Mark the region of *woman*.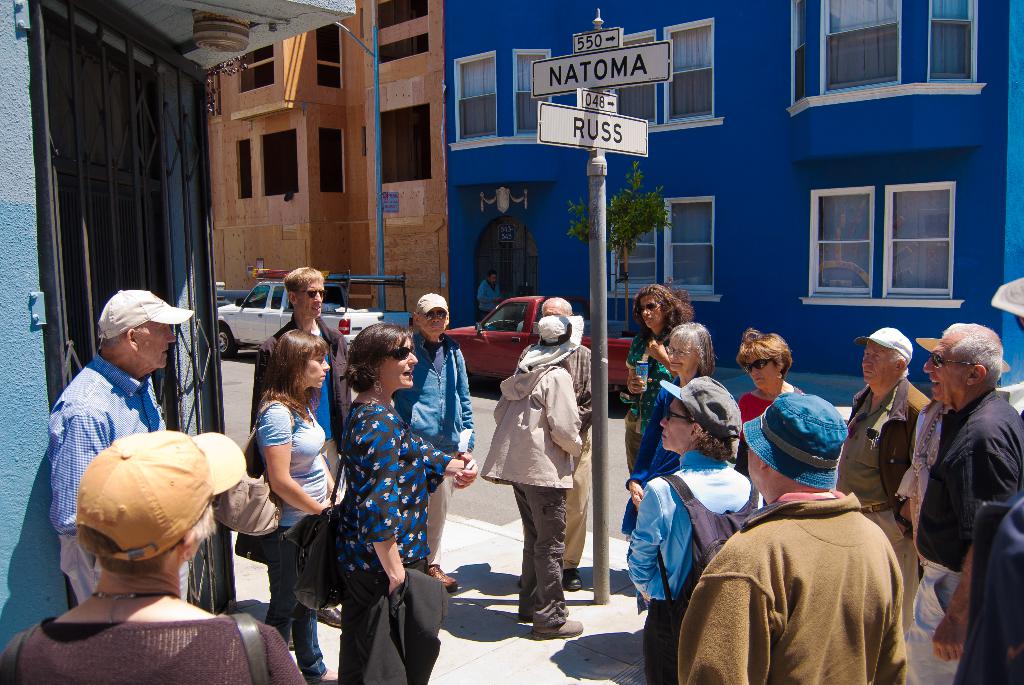
Region: 626 377 771 684.
